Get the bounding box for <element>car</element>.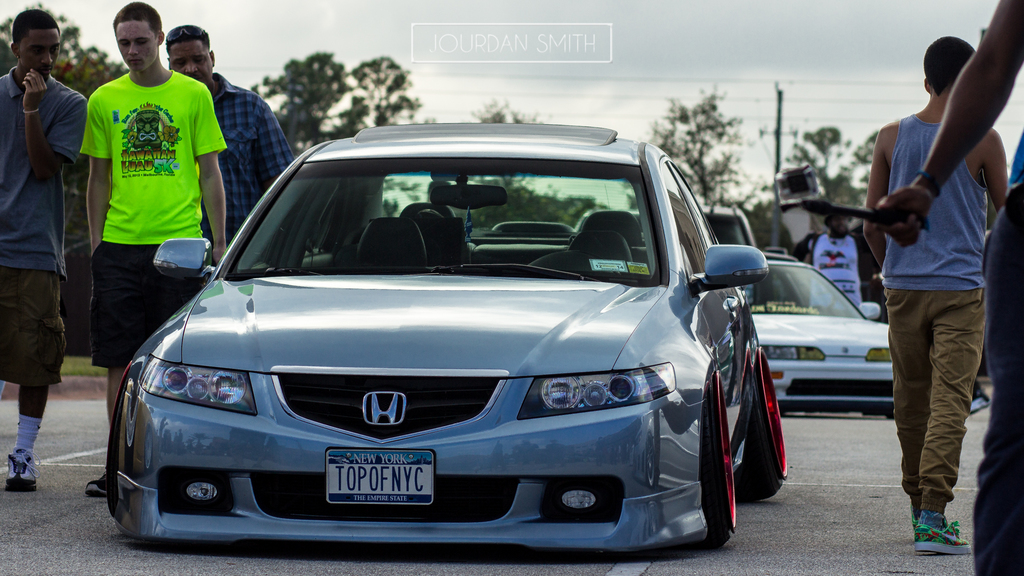
741 261 893 417.
